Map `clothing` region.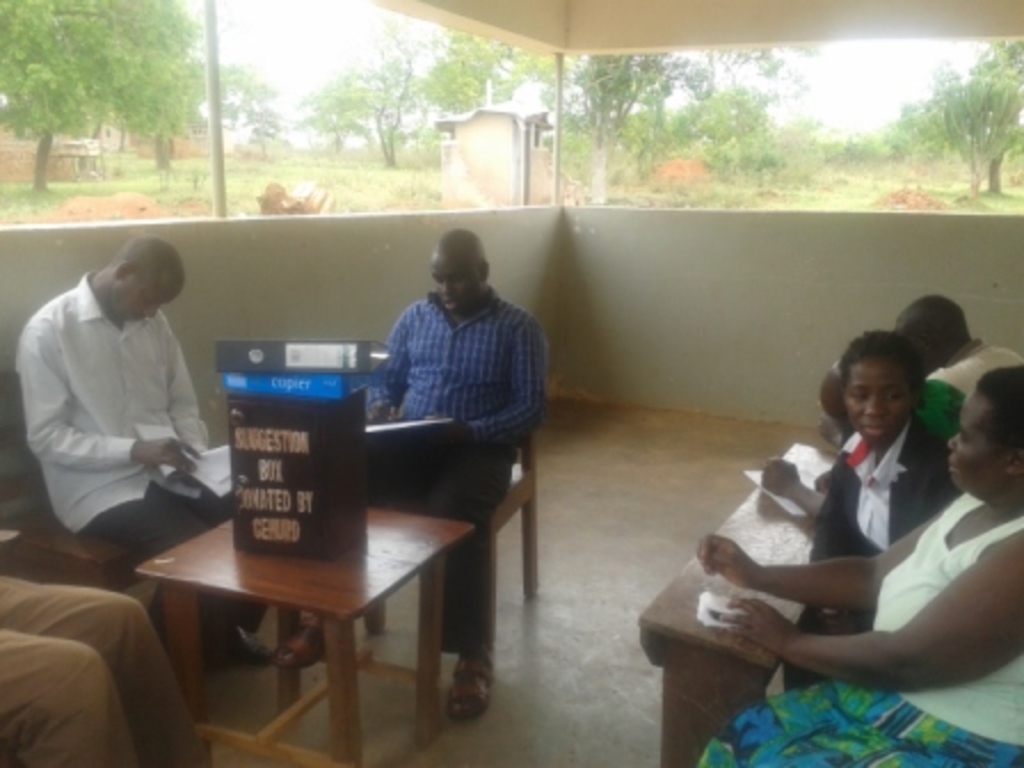
Mapped to (left=25, top=247, right=231, bottom=567).
